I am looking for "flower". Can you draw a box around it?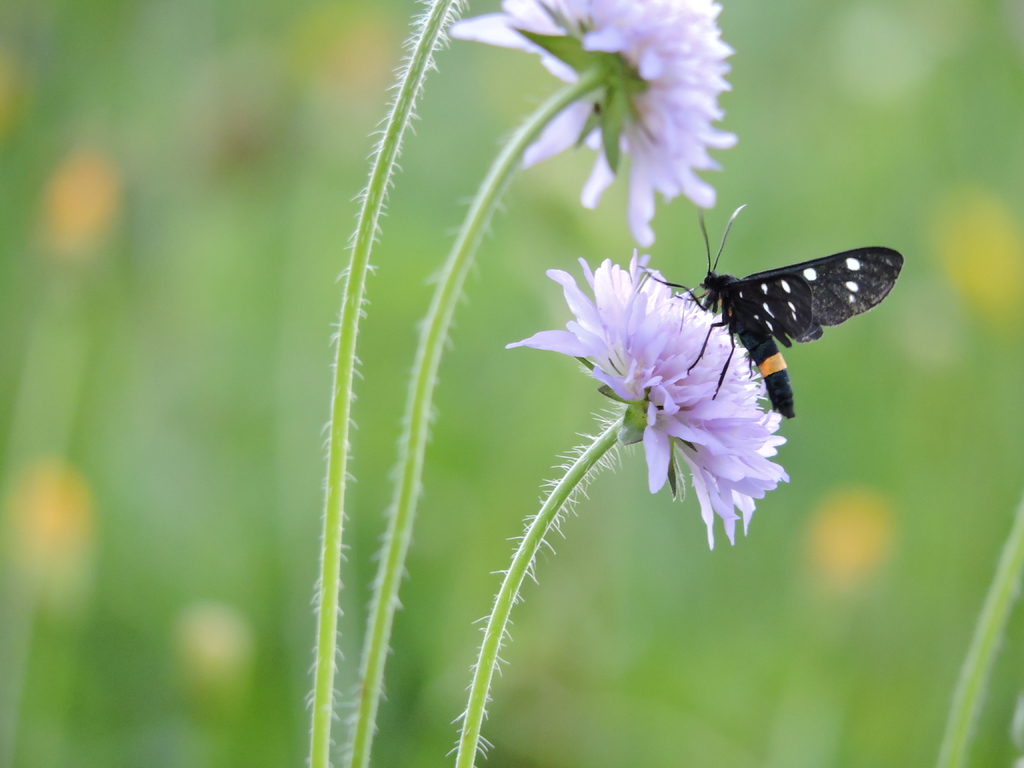
Sure, the bounding box is [511, 222, 817, 548].
